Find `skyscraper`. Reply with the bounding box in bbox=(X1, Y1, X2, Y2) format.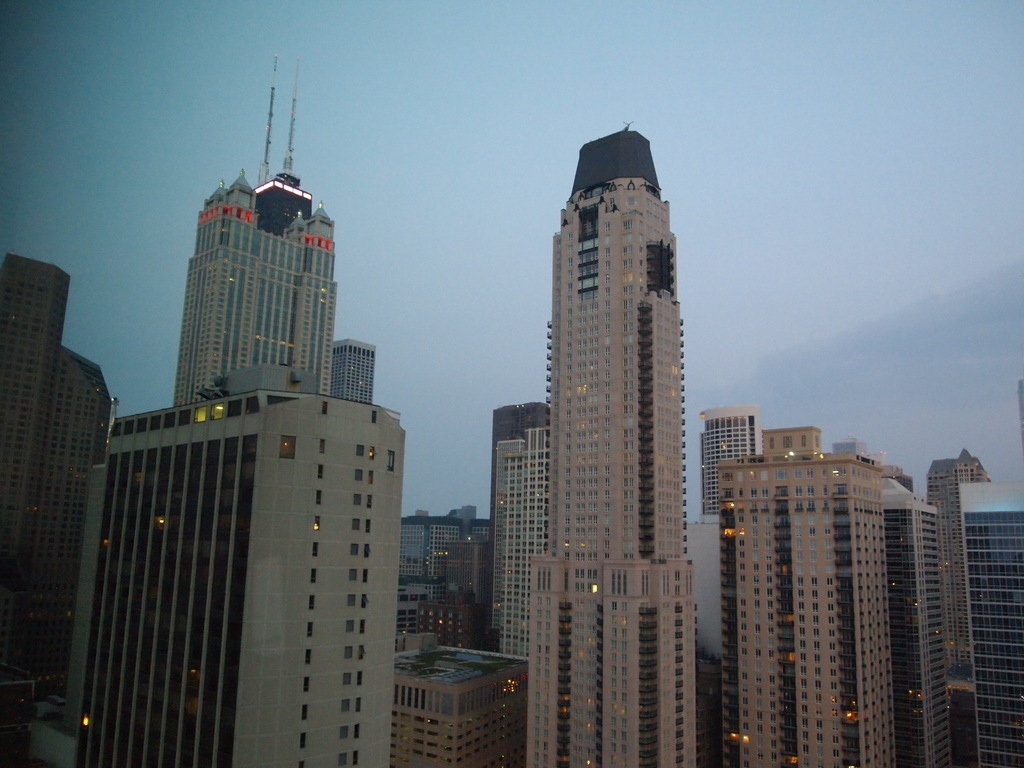
bbox=(516, 118, 696, 767).
